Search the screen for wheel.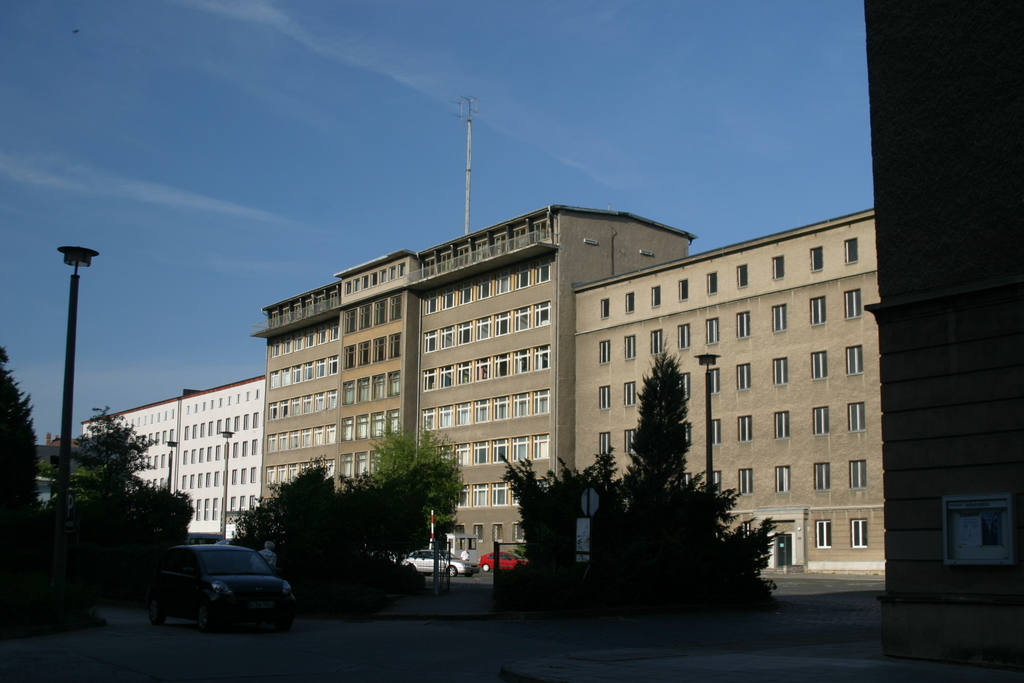
Found at bbox=(198, 599, 217, 630).
